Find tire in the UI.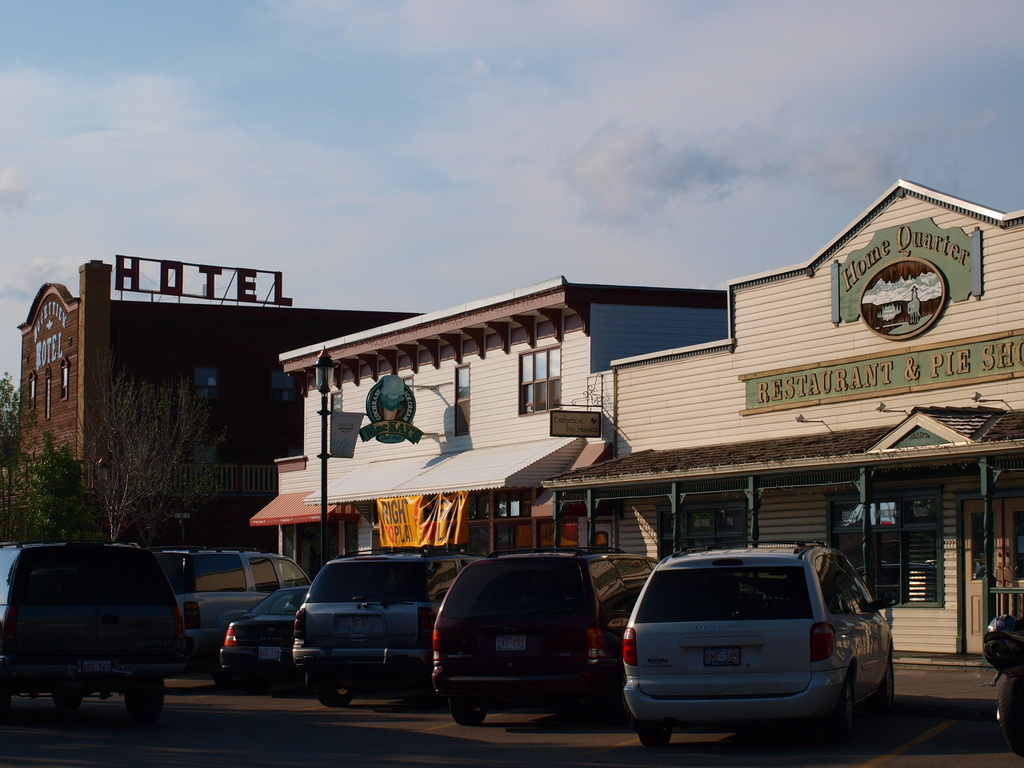
UI element at (x1=123, y1=677, x2=162, y2=725).
